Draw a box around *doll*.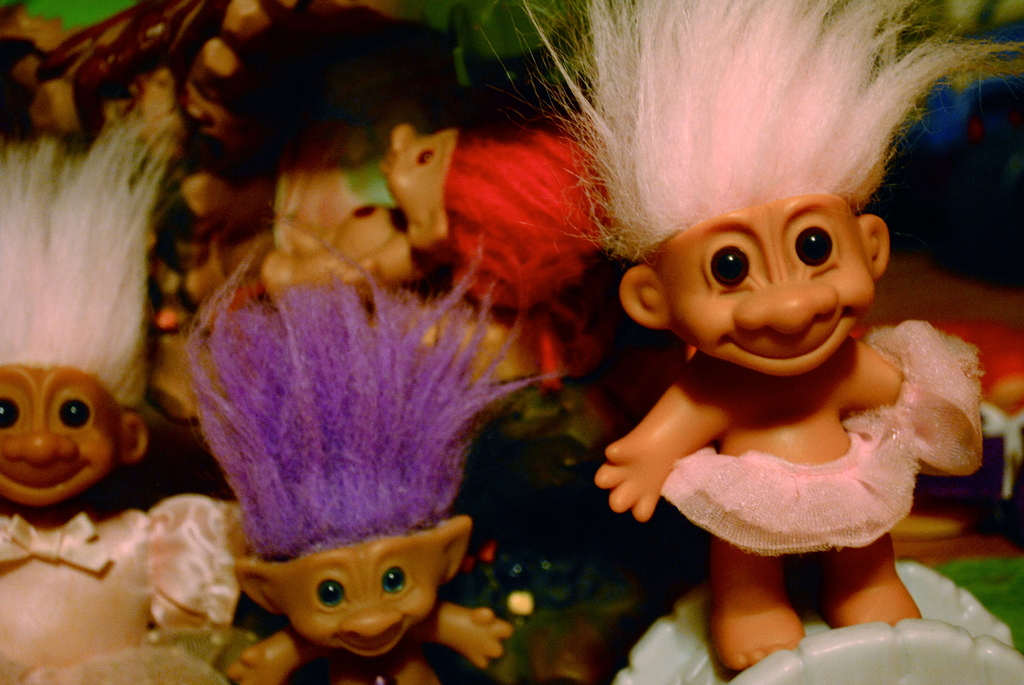
179,113,602,307.
